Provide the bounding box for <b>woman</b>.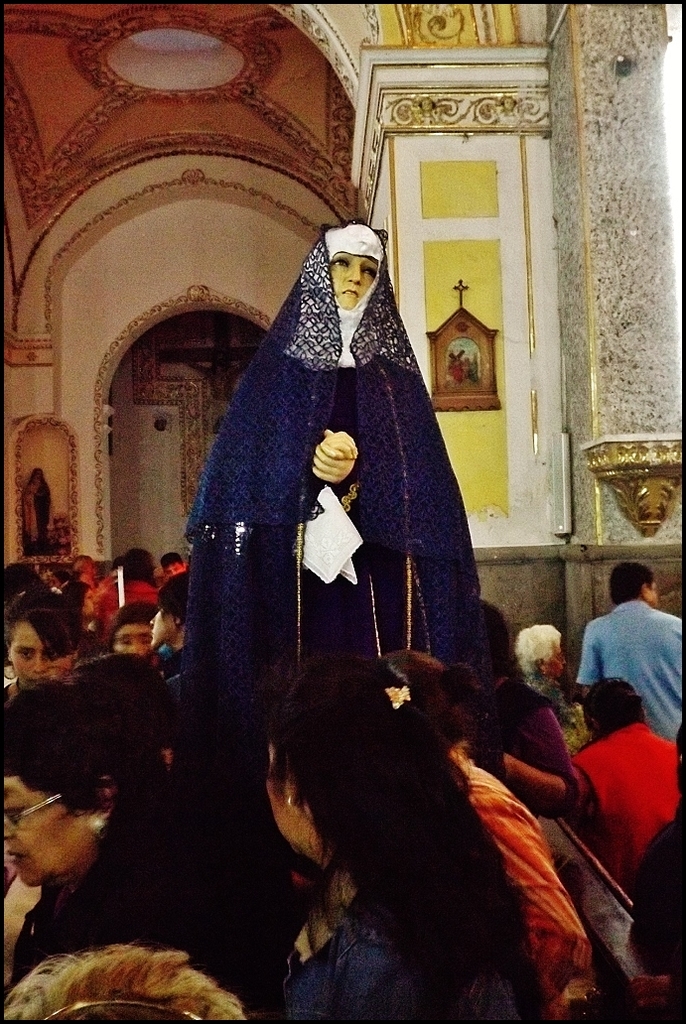
<box>97,547,162,641</box>.
